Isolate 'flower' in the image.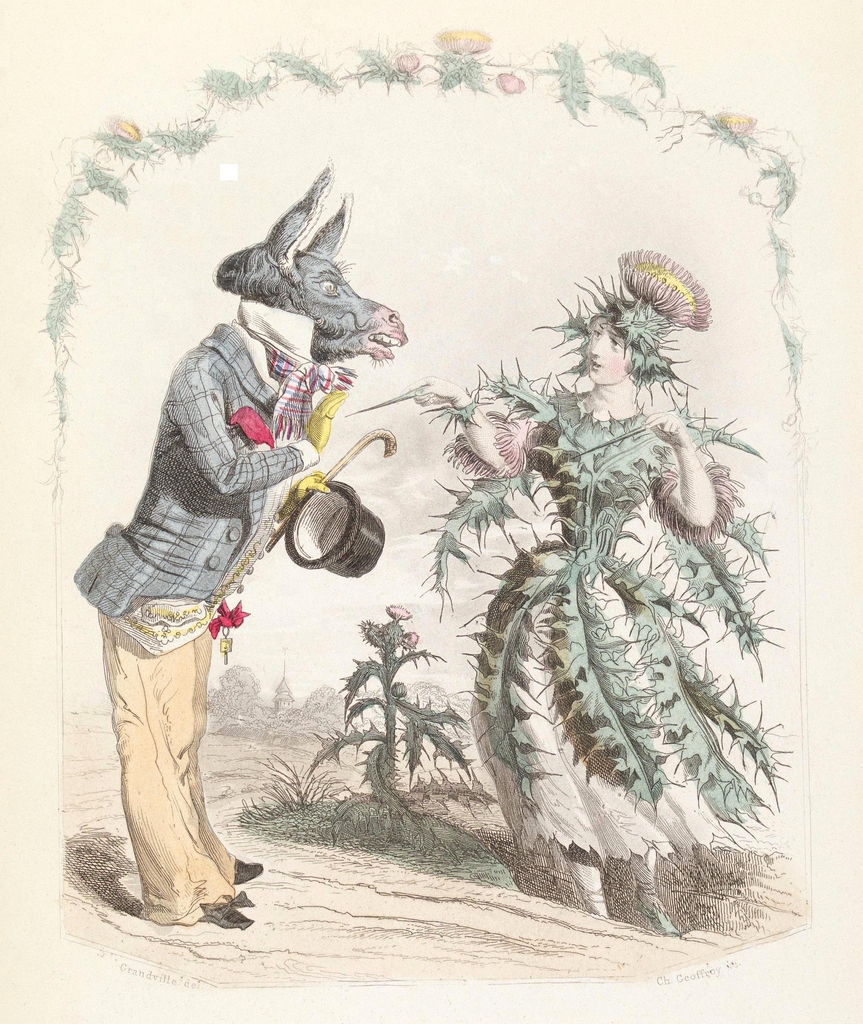
Isolated region: (203, 594, 248, 643).
